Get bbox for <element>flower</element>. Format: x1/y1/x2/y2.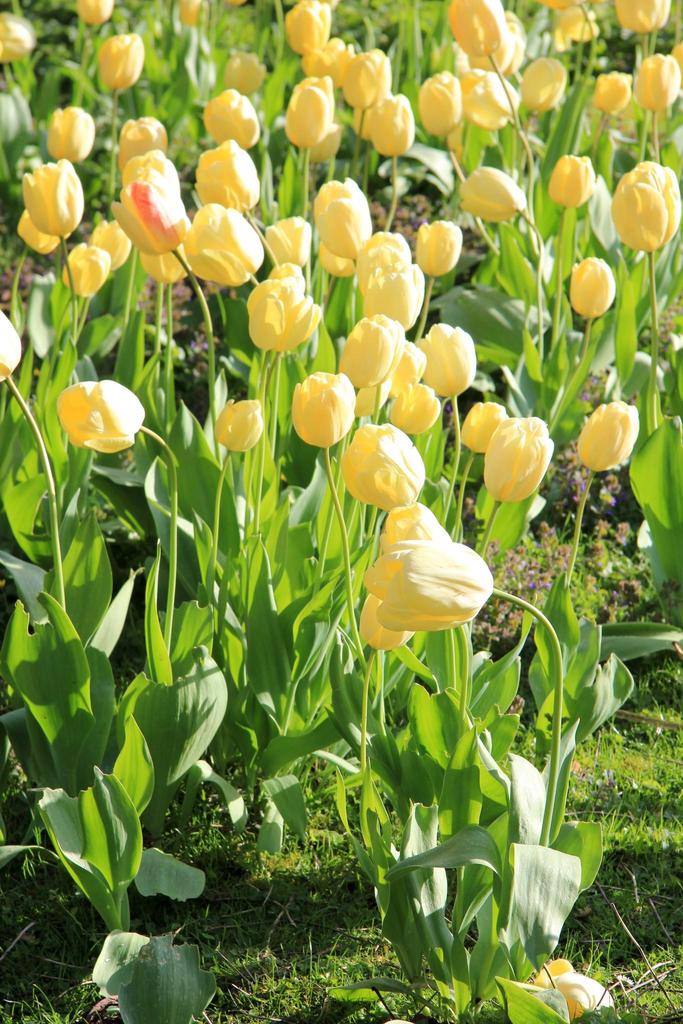
379/335/427/400.
